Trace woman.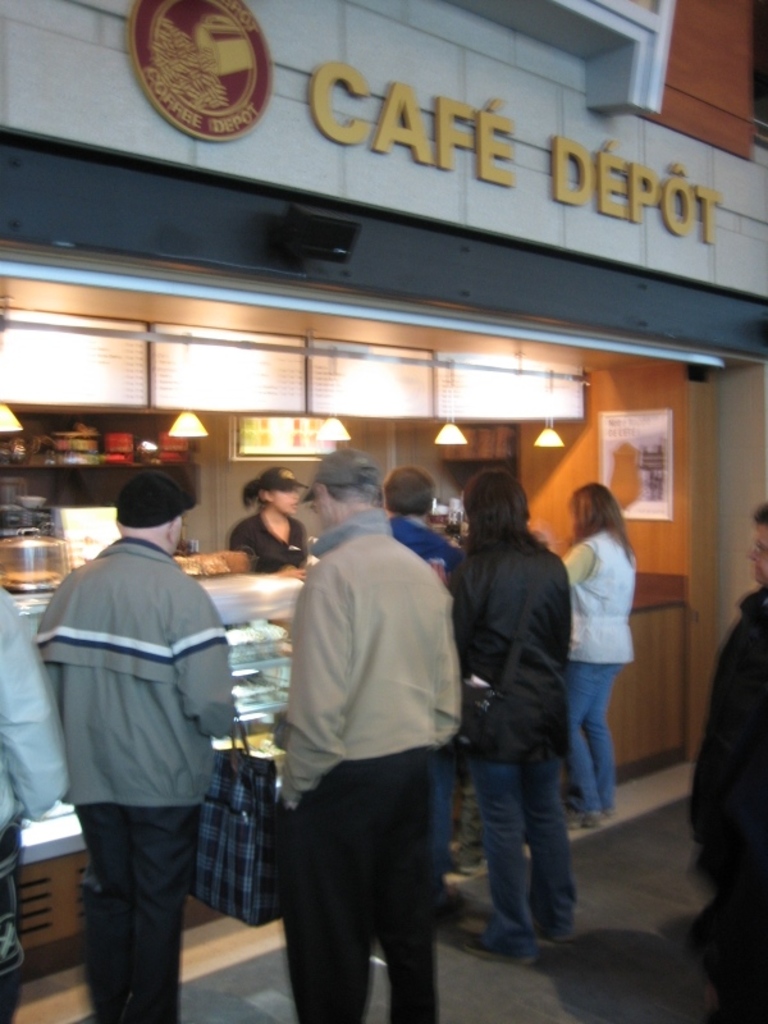
Traced to bbox=(561, 488, 635, 827).
